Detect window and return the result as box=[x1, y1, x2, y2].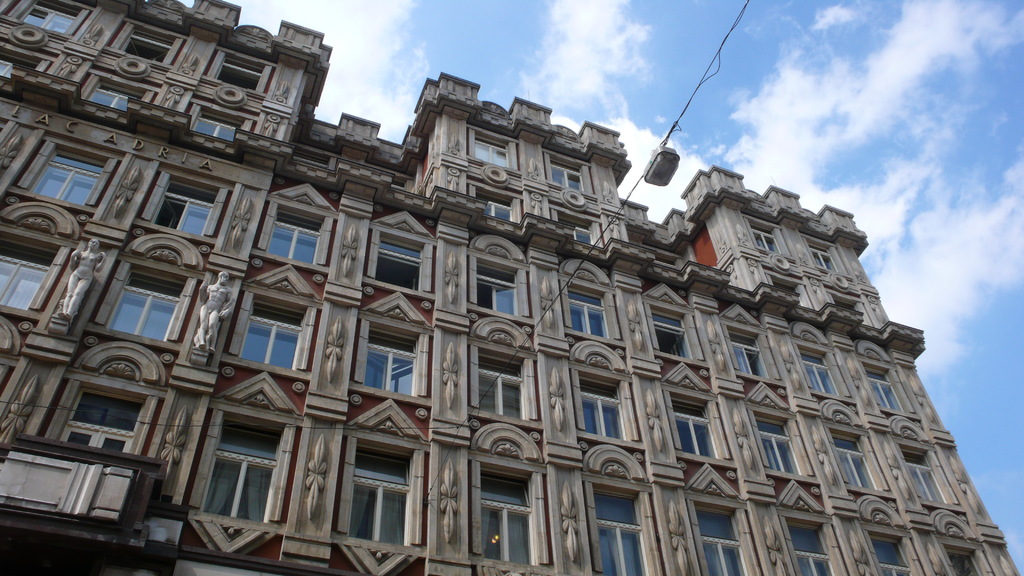
box=[721, 300, 785, 380].
